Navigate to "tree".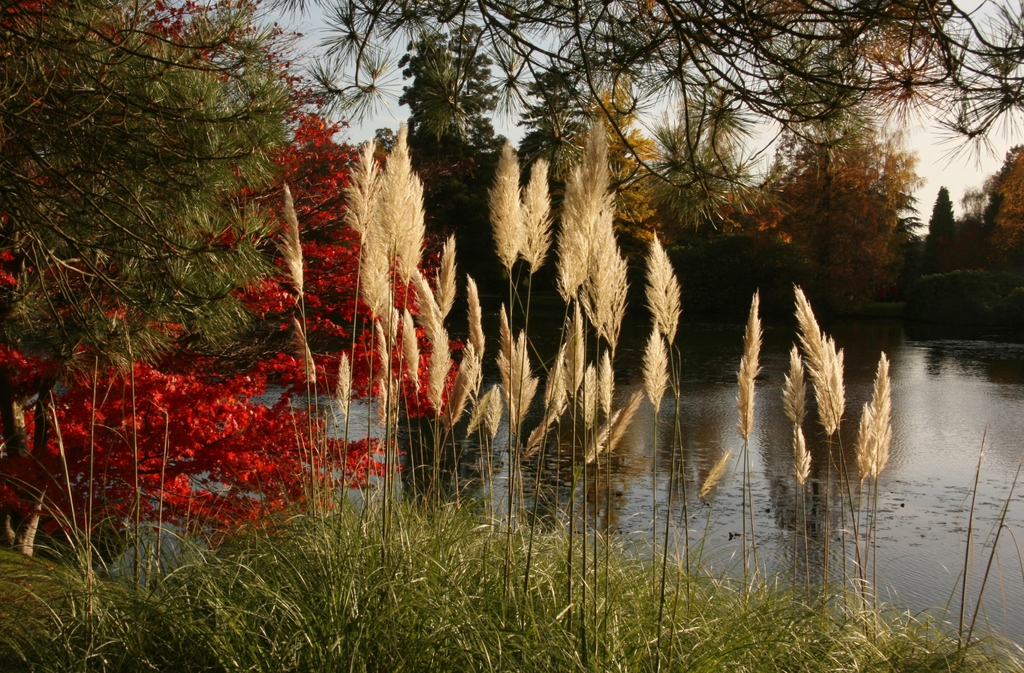
Navigation target: (left=775, top=137, right=901, bottom=330).
